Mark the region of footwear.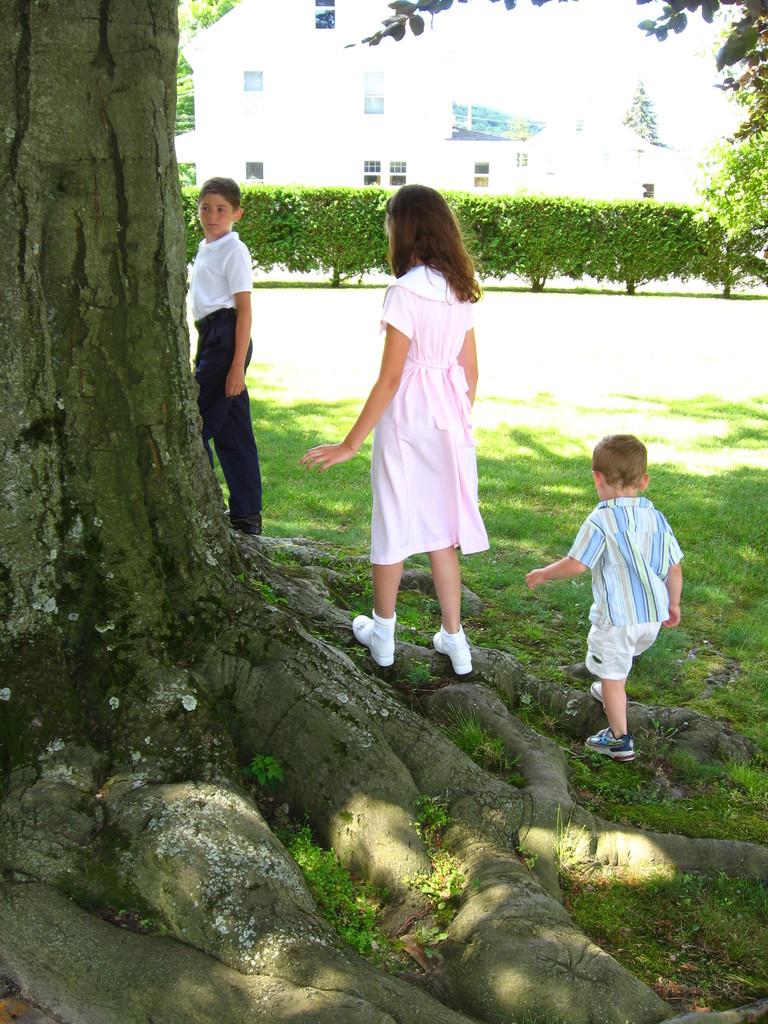
Region: [x1=431, y1=628, x2=472, y2=676].
